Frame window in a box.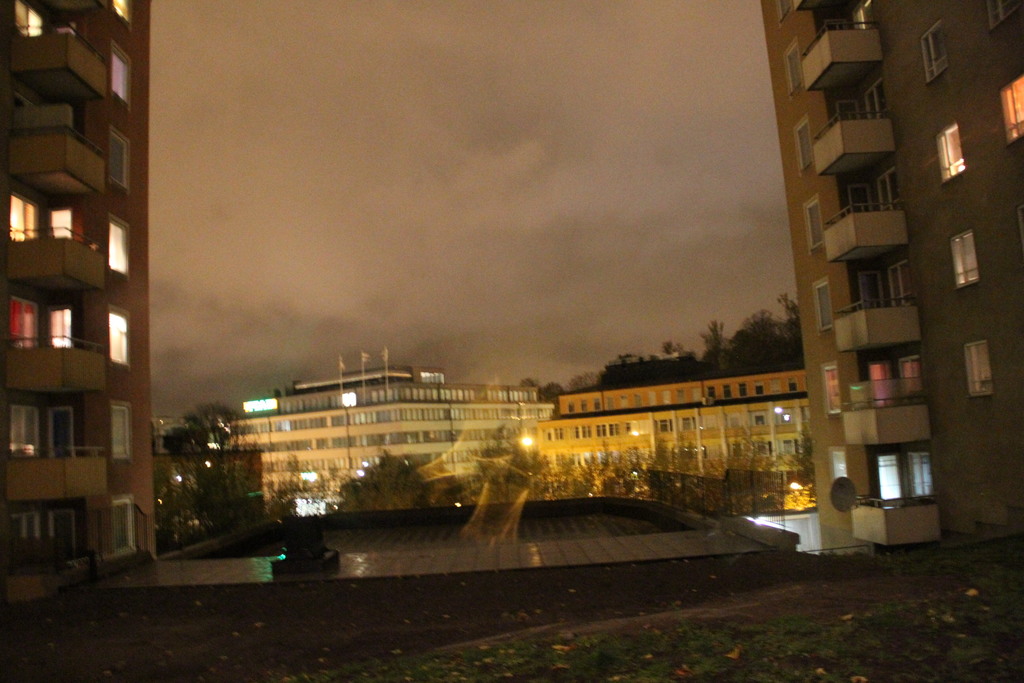
left=781, top=35, right=808, bottom=97.
